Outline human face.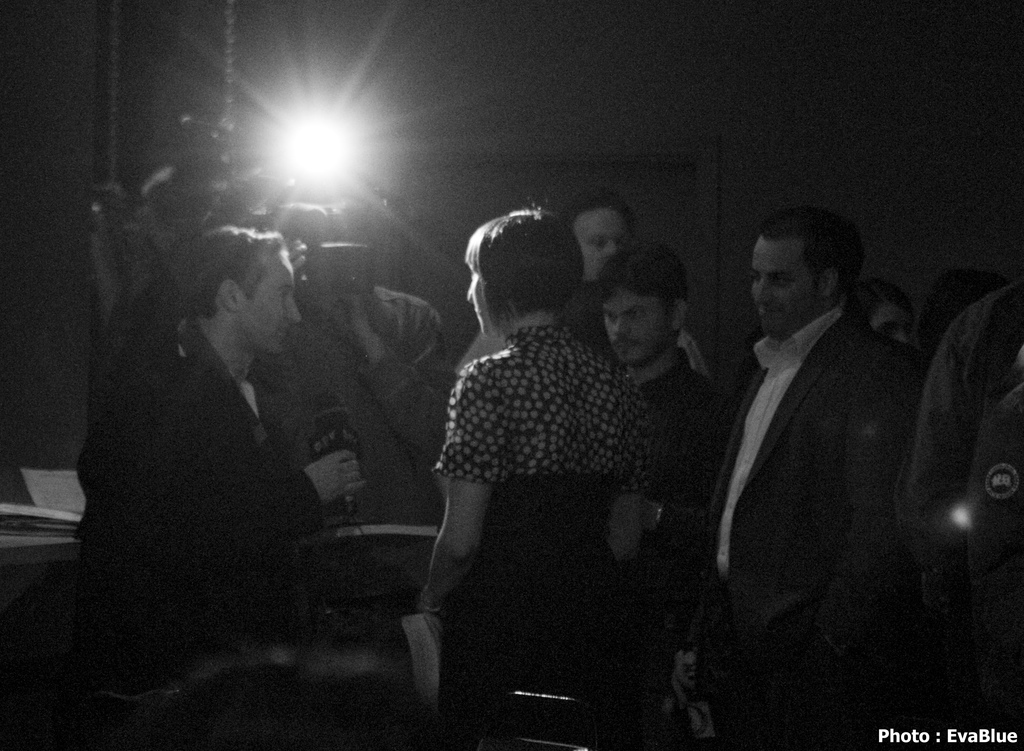
Outline: 241/250/299/356.
